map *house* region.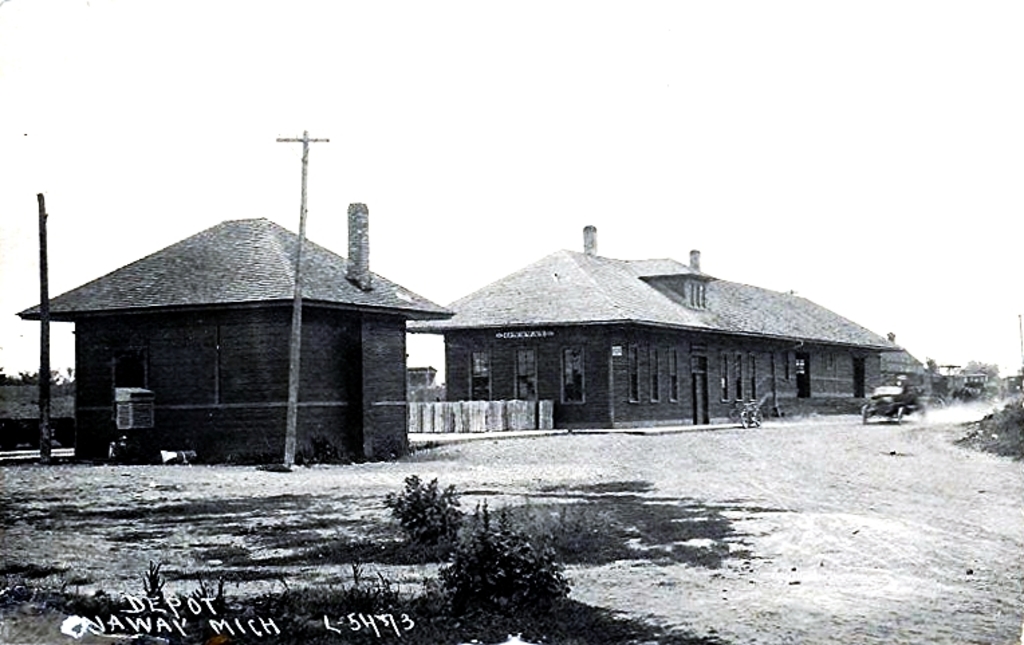
Mapped to {"left": 403, "top": 225, "right": 730, "bottom": 438}.
